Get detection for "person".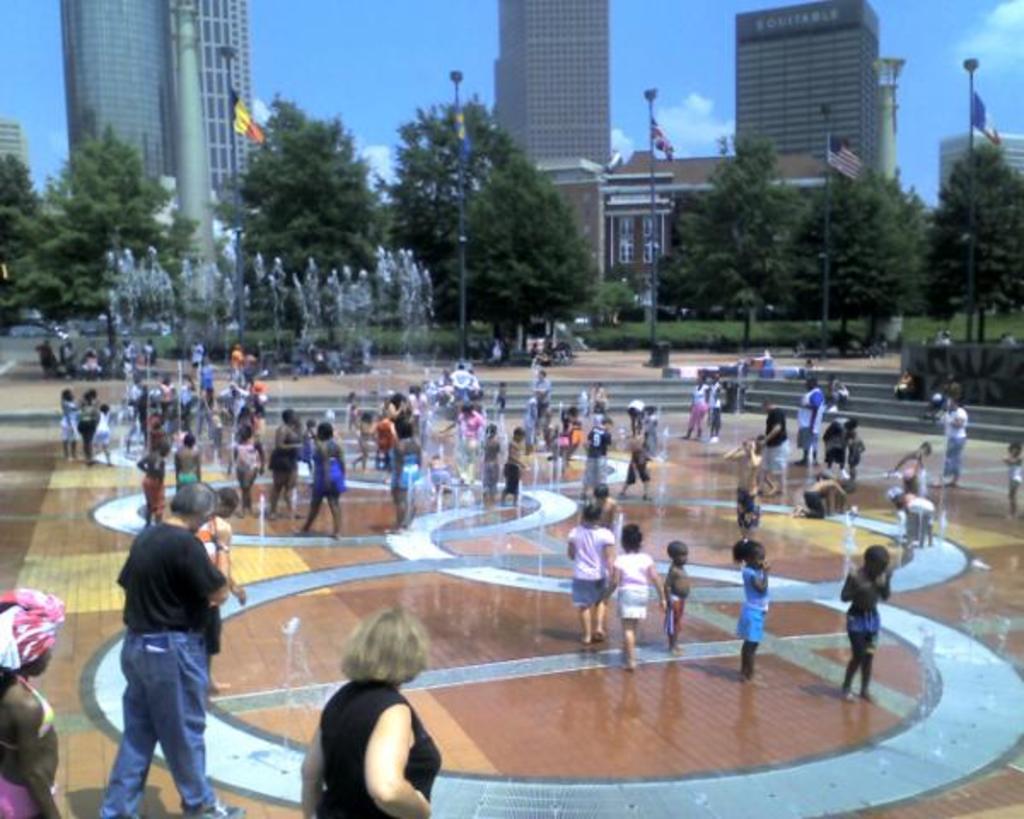
Detection: 654 539 698 657.
